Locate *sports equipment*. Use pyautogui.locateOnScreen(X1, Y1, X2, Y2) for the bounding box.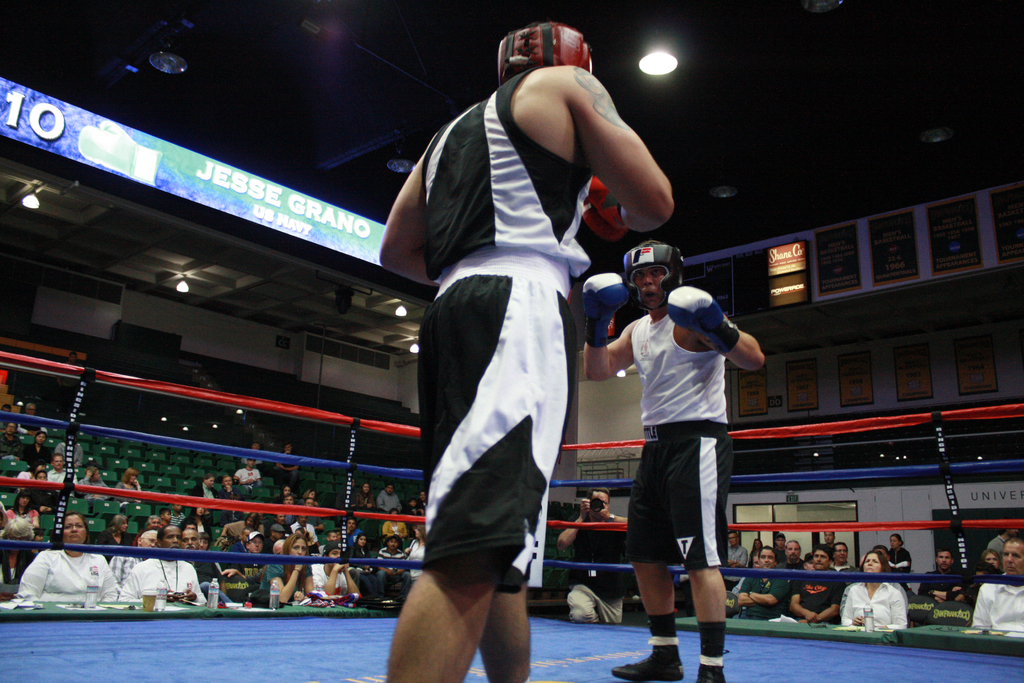
pyautogui.locateOnScreen(497, 18, 596, 84).
